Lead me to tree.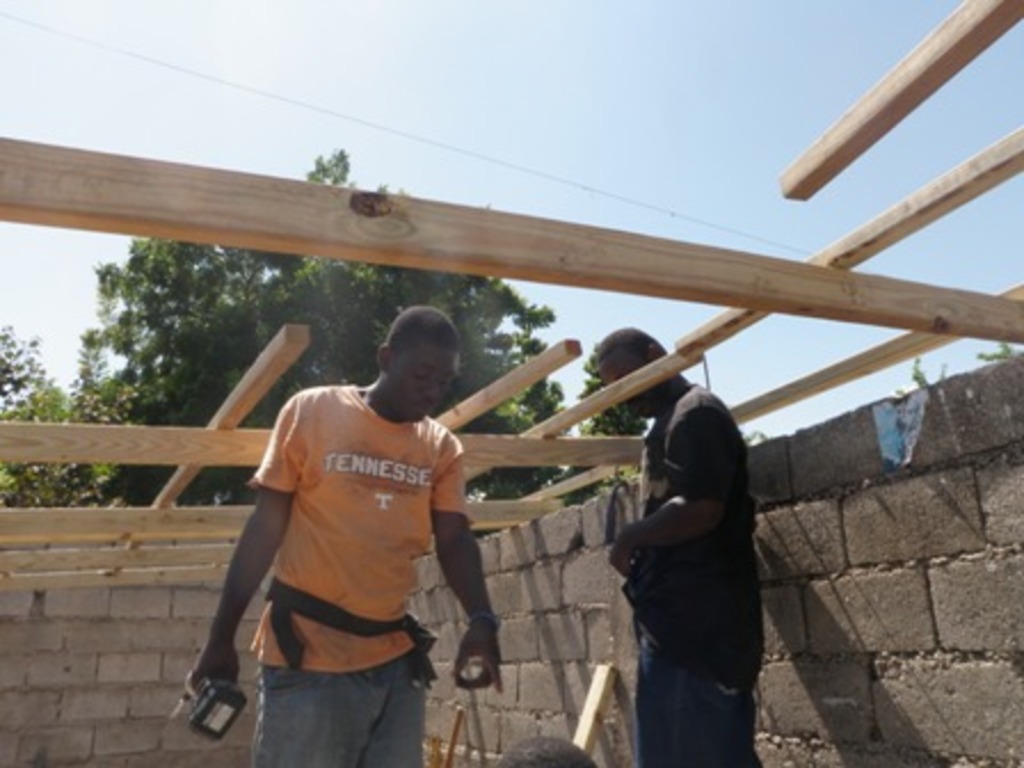
Lead to box(73, 144, 574, 501).
